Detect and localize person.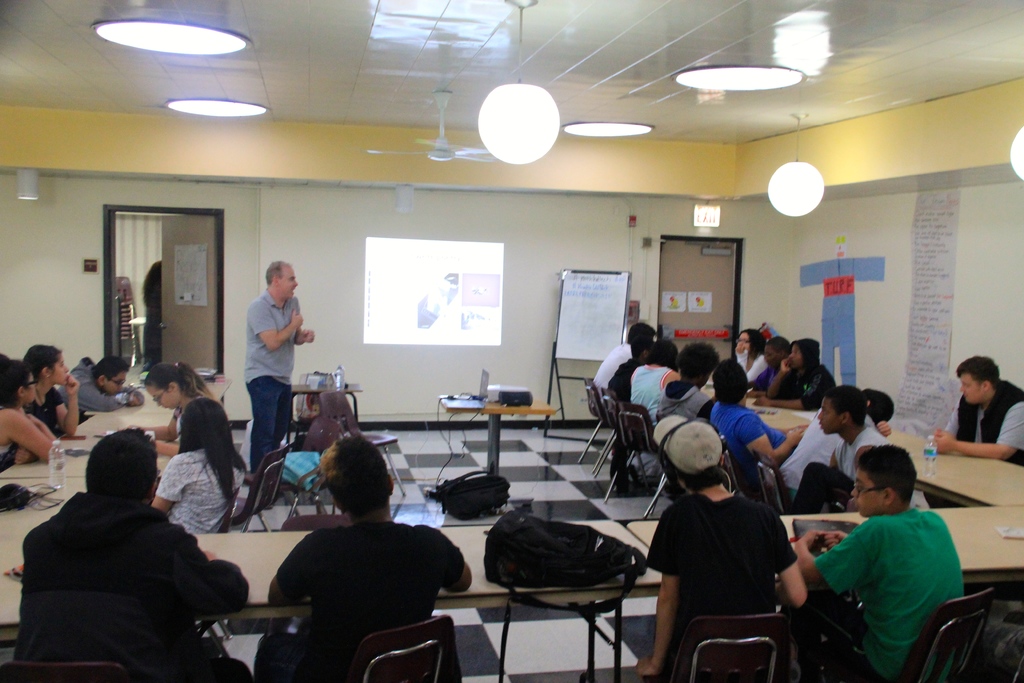
Localized at 791/443/961/682.
